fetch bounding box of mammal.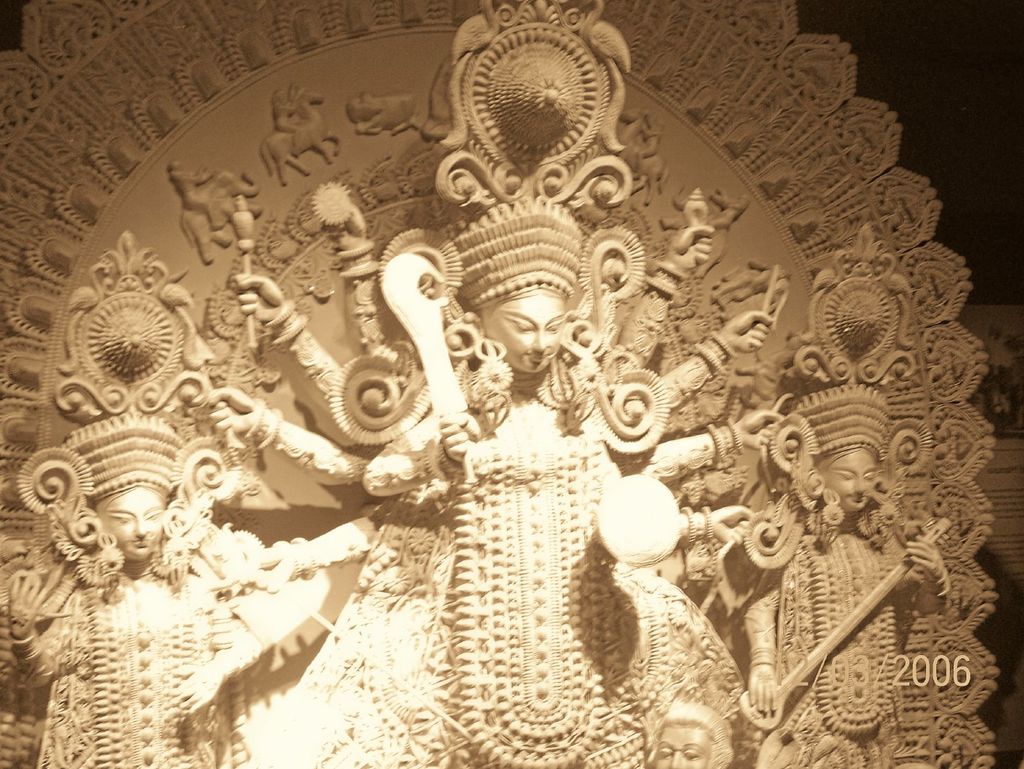
Bbox: (205,198,785,768).
